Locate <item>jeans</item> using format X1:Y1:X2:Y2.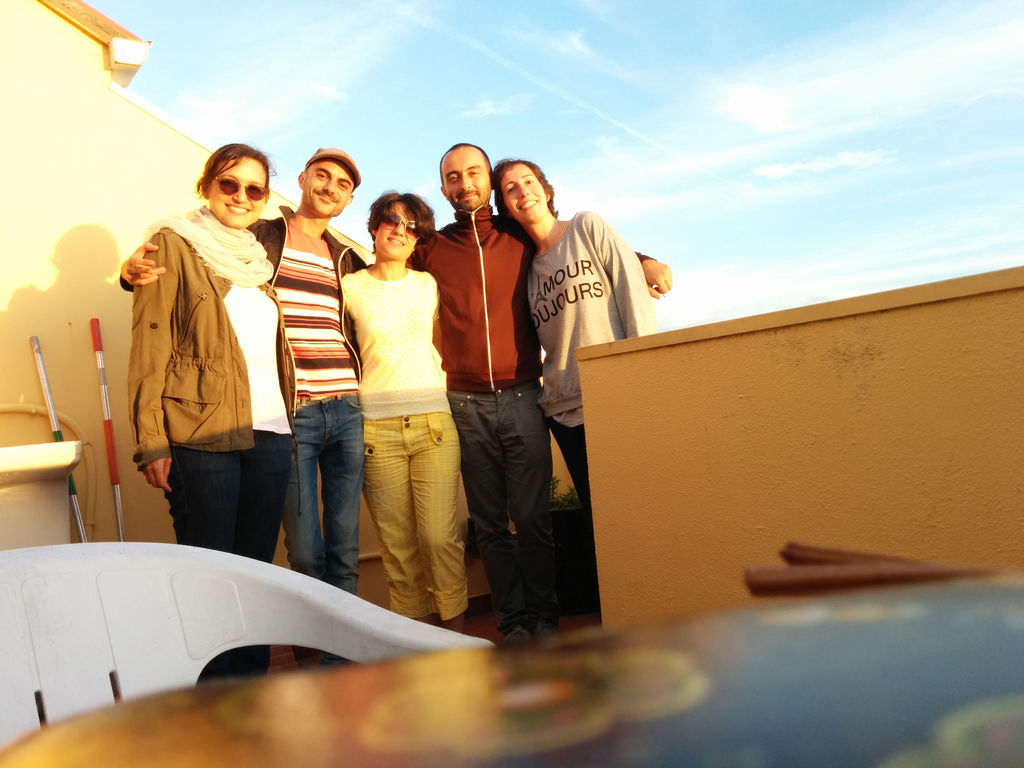
442:395:546:621.
